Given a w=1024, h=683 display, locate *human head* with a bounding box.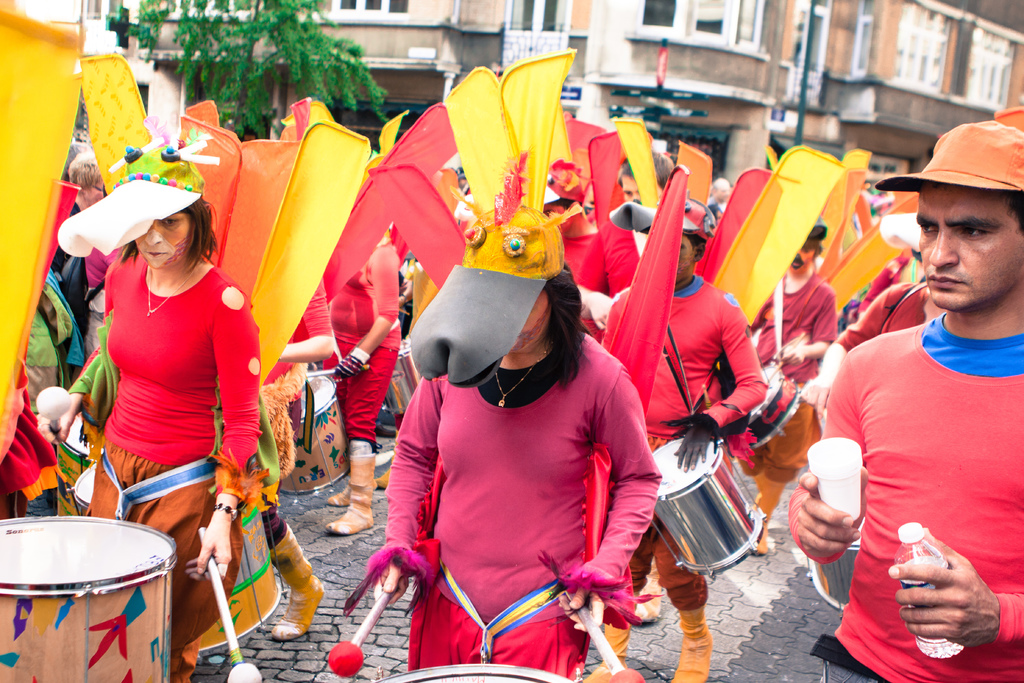
Located: <bbox>915, 119, 1023, 308</bbox>.
